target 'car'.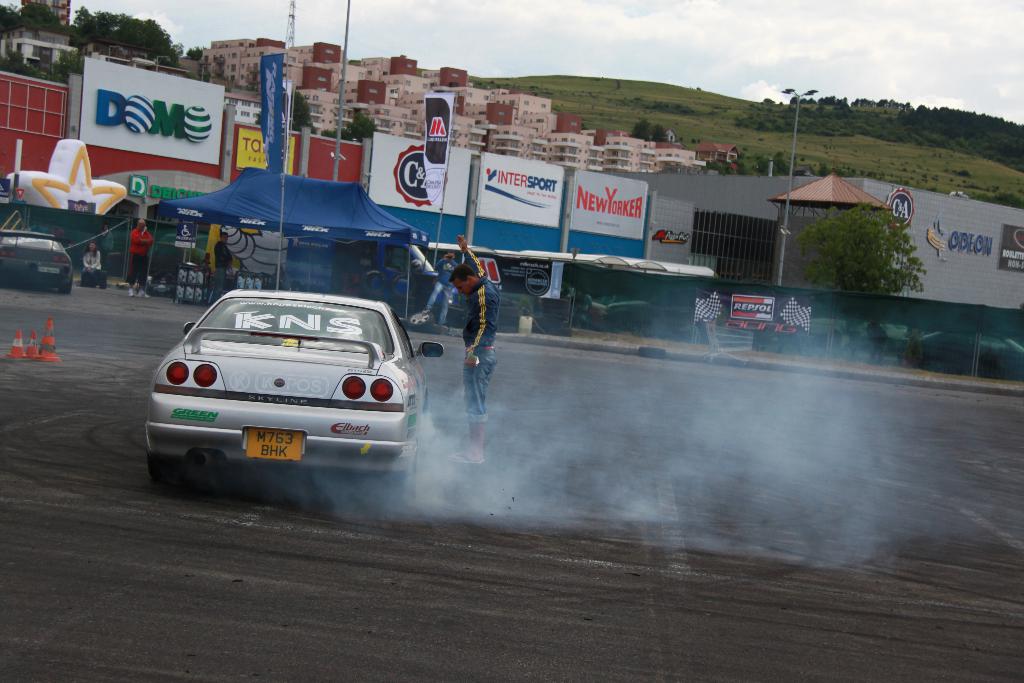
Target region: crop(145, 287, 419, 509).
